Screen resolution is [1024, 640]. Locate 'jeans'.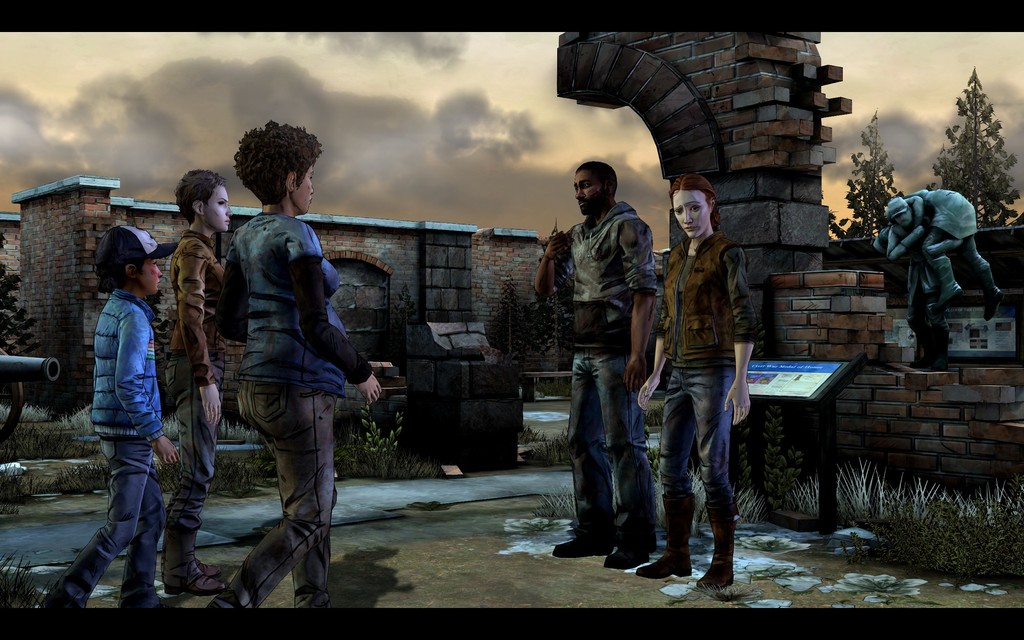
bbox=[162, 346, 209, 580].
